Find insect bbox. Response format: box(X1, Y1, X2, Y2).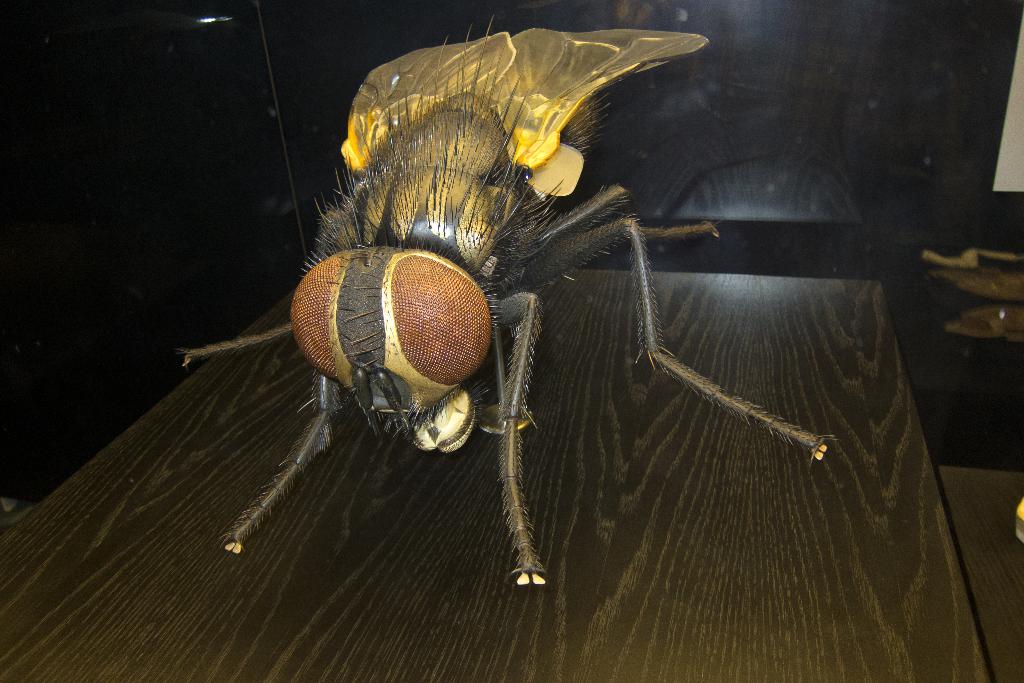
box(175, 15, 838, 587).
